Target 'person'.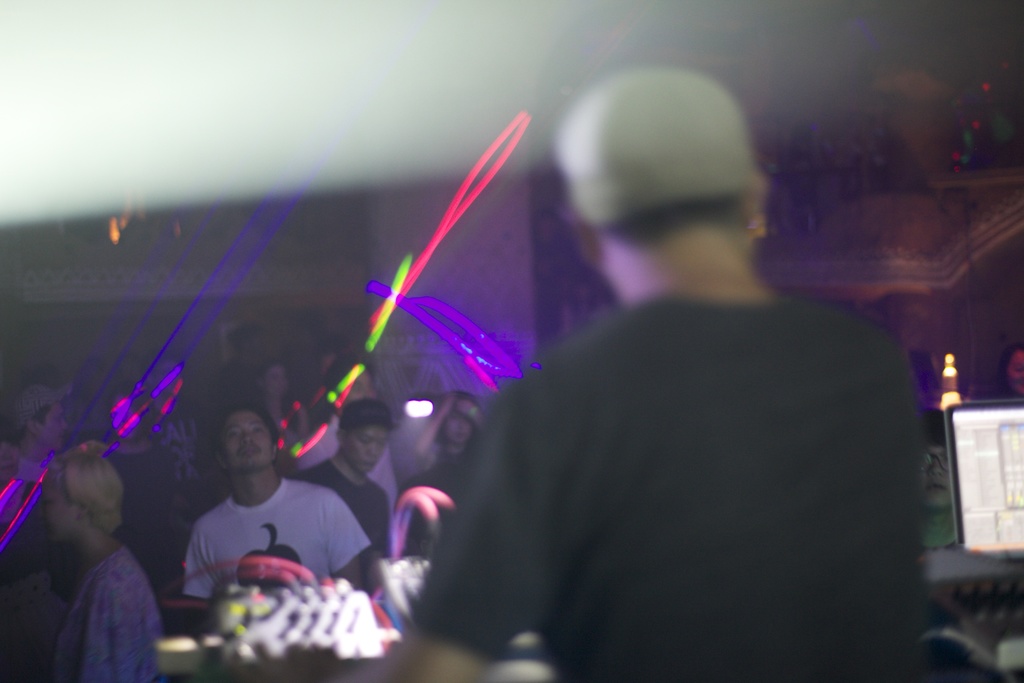
Target region: (295,397,397,583).
